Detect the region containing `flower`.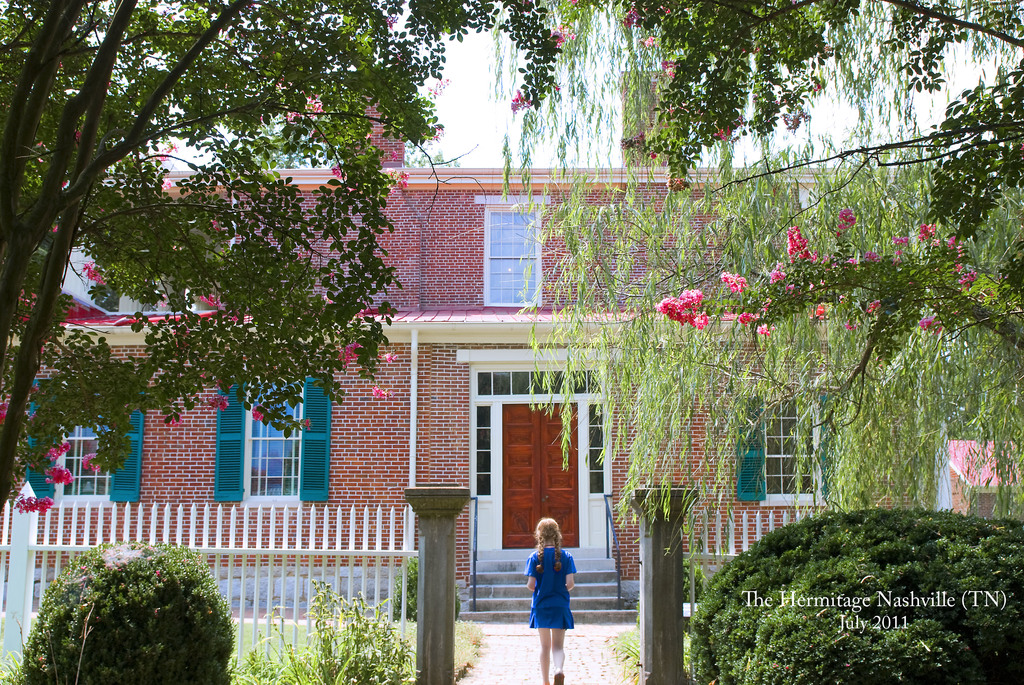
pyautogui.locateOnScreen(917, 316, 932, 331).
